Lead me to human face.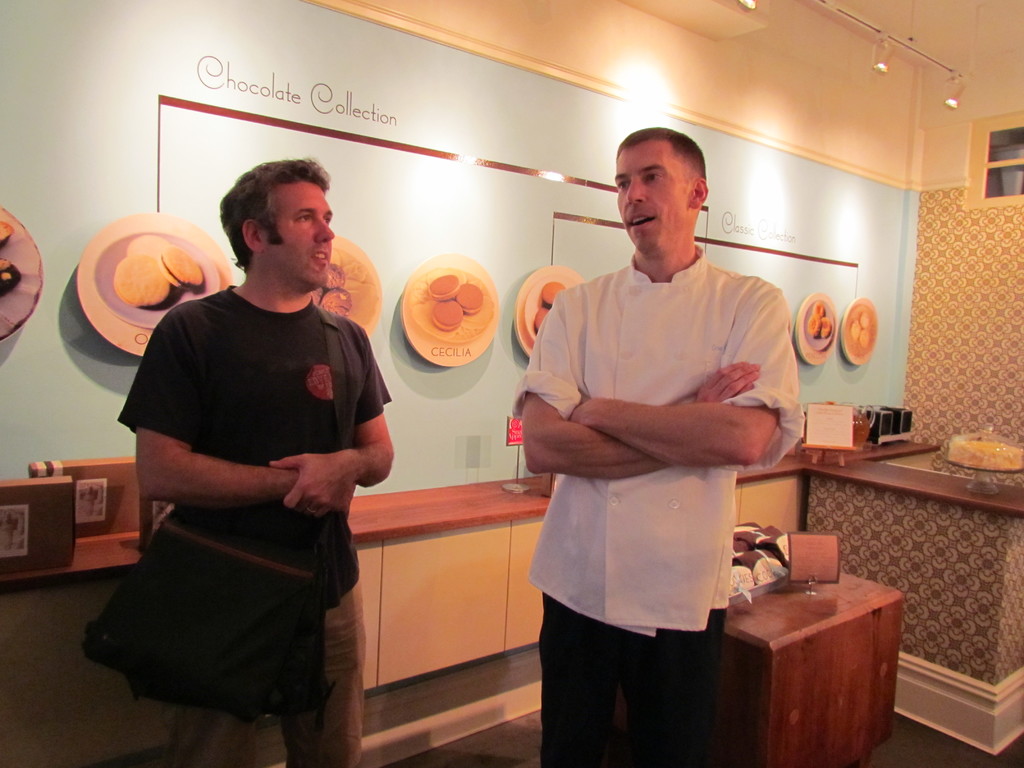
Lead to (left=274, top=178, right=339, bottom=290).
